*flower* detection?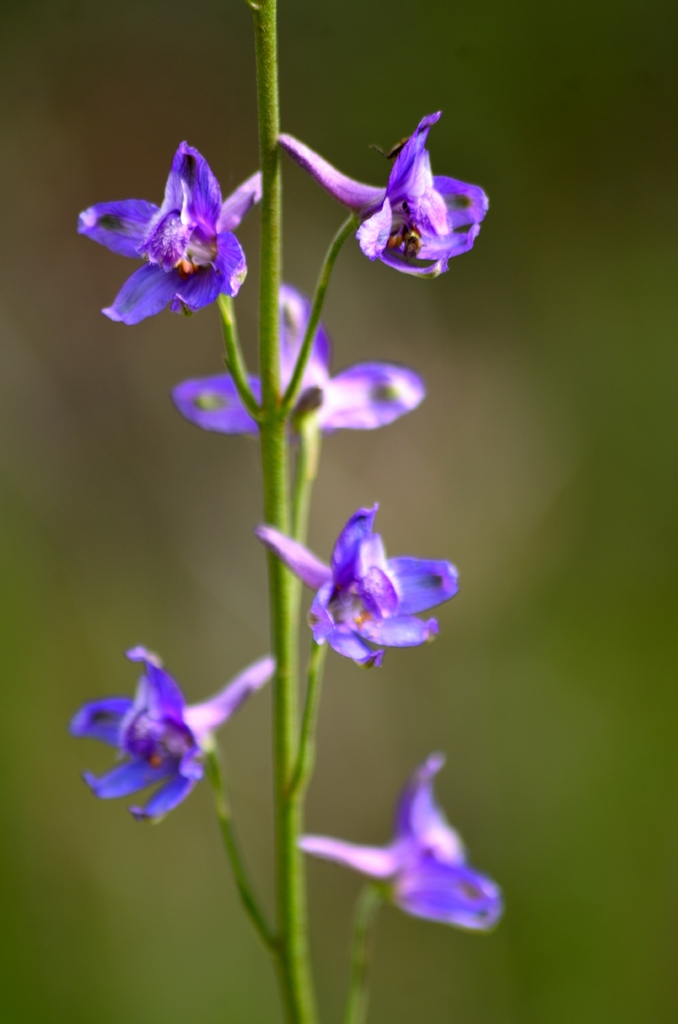
BBox(264, 493, 465, 677)
